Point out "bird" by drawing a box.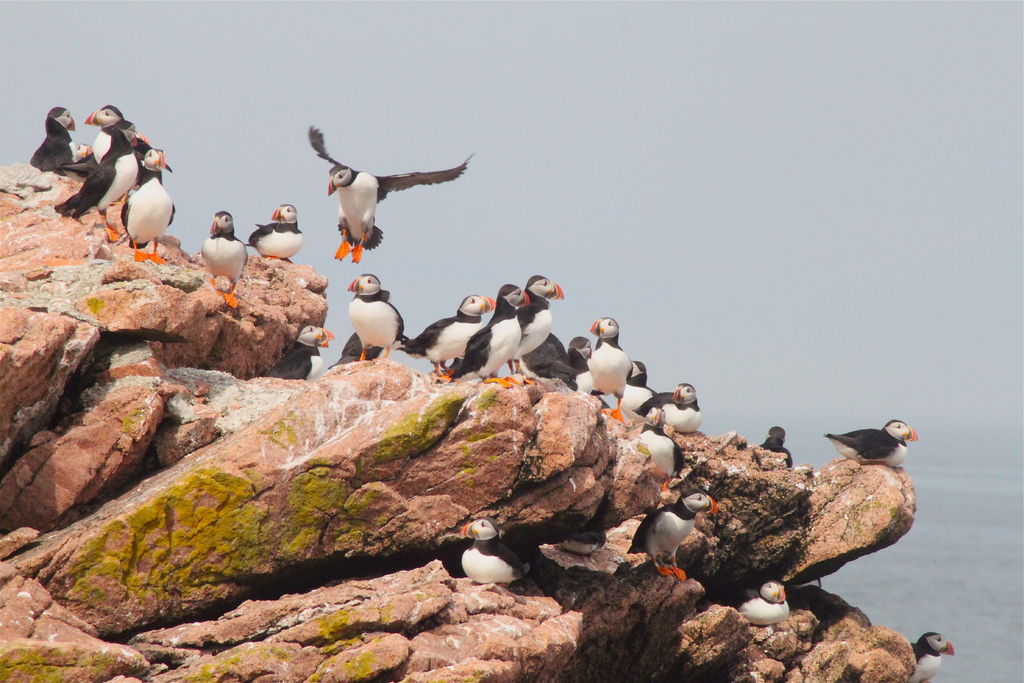
bbox=[303, 139, 461, 248].
